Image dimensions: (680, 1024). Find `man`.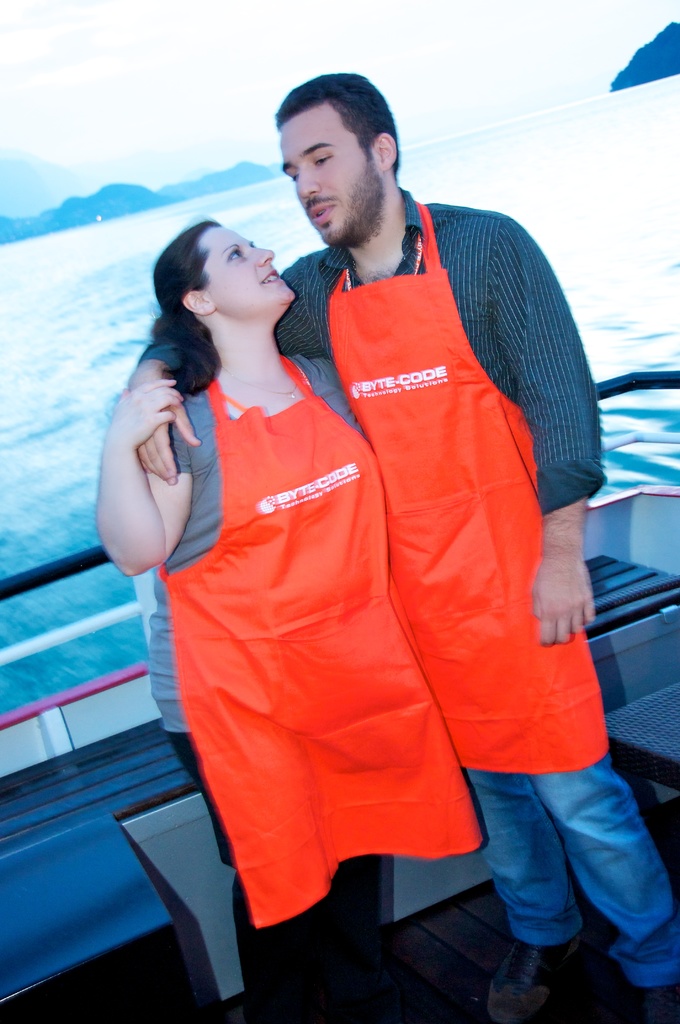
x1=119 y1=70 x2=679 y2=1023.
